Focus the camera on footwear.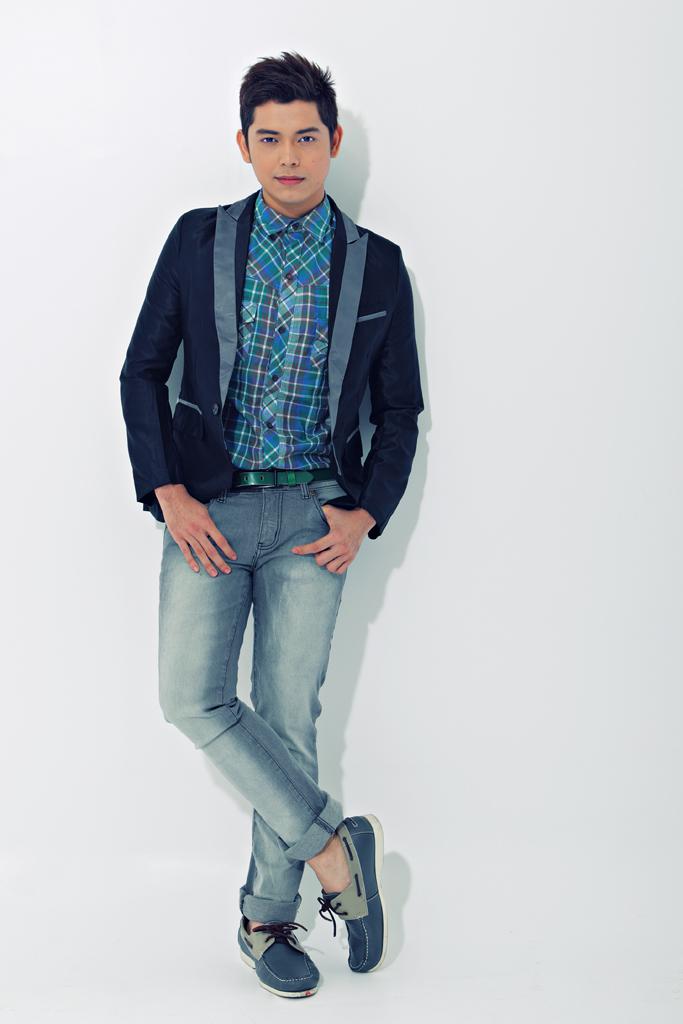
Focus region: 241, 918, 321, 1002.
